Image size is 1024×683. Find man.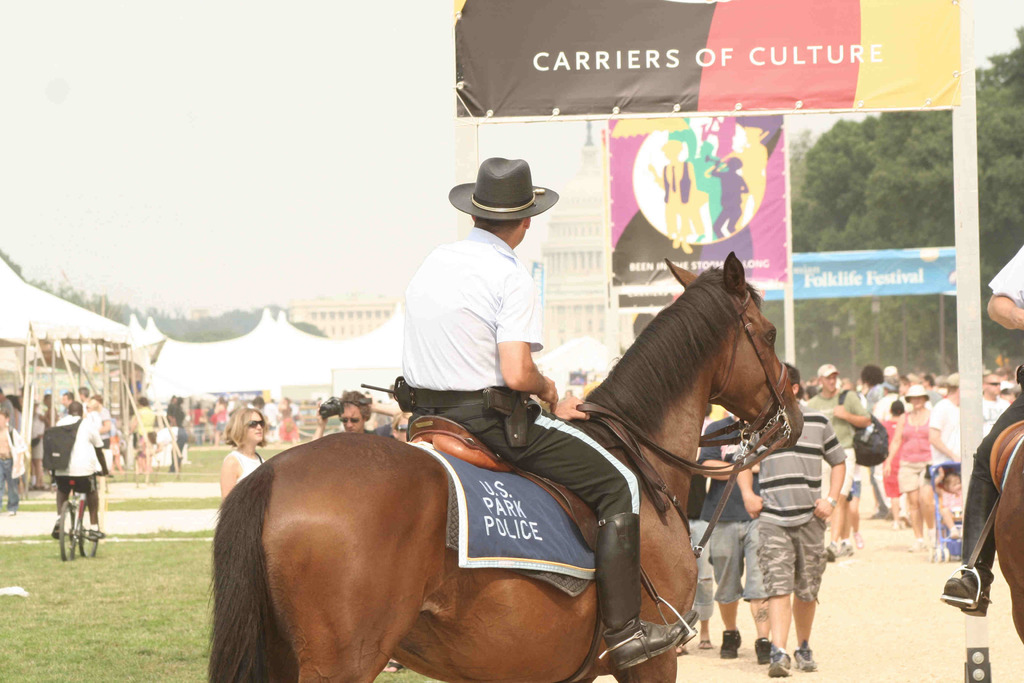
detection(982, 371, 1007, 433).
